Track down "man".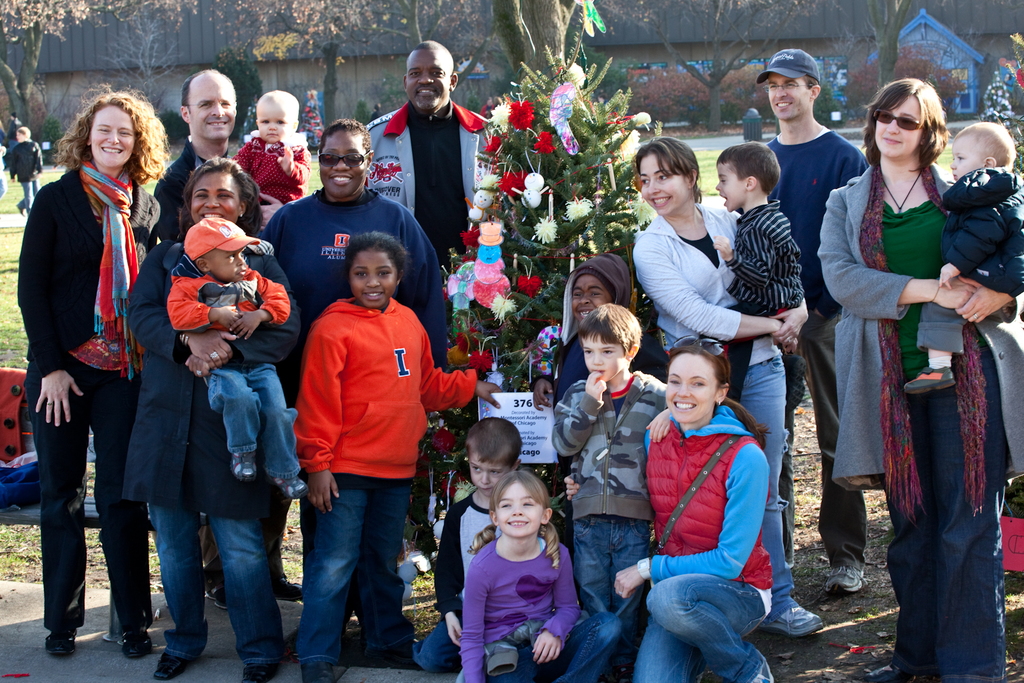
Tracked to {"left": 147, "top": 70, "right": 236, "bottom": 244}.
